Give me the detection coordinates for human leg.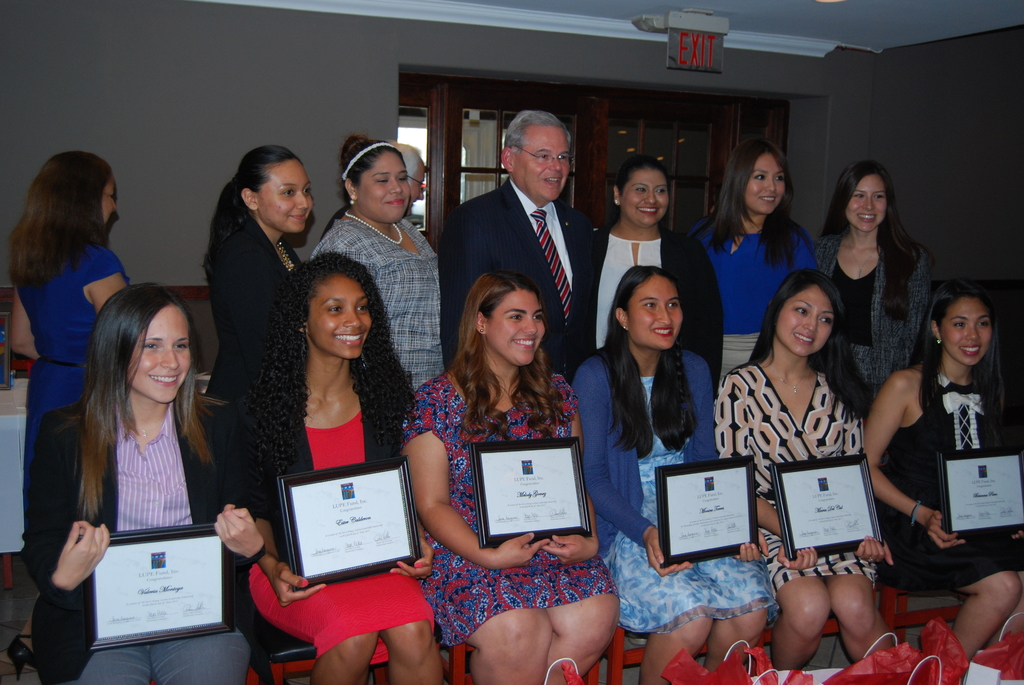
{"left": 84, "top": 640, "right": 147, "bottom": 684}.
